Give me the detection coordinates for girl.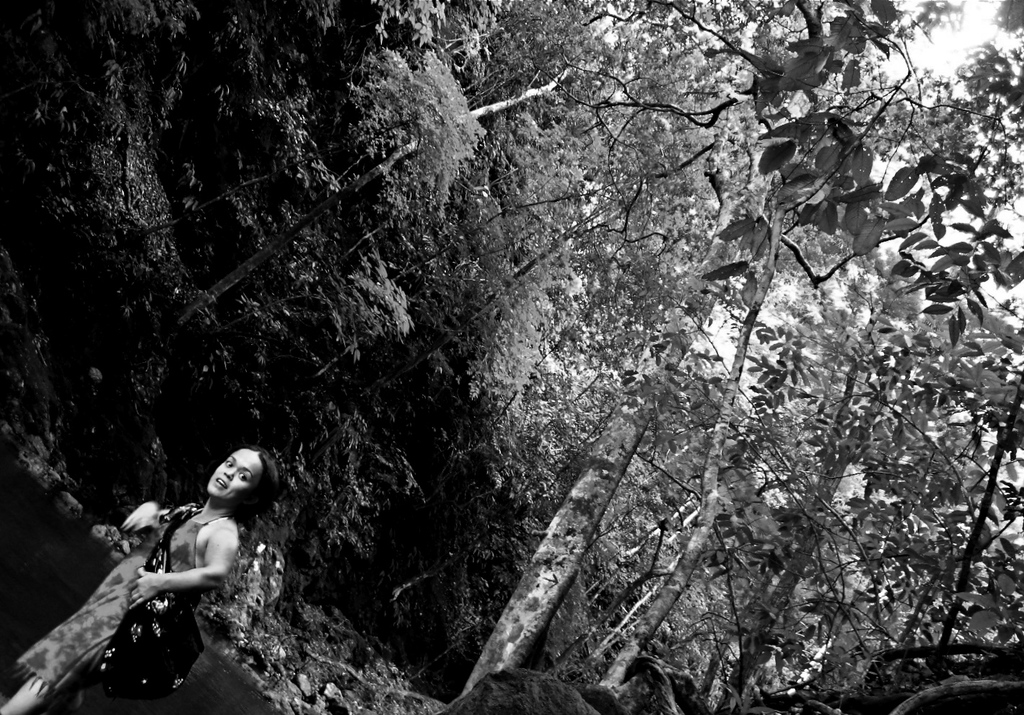
BBox(0, 440, 285, 714).
